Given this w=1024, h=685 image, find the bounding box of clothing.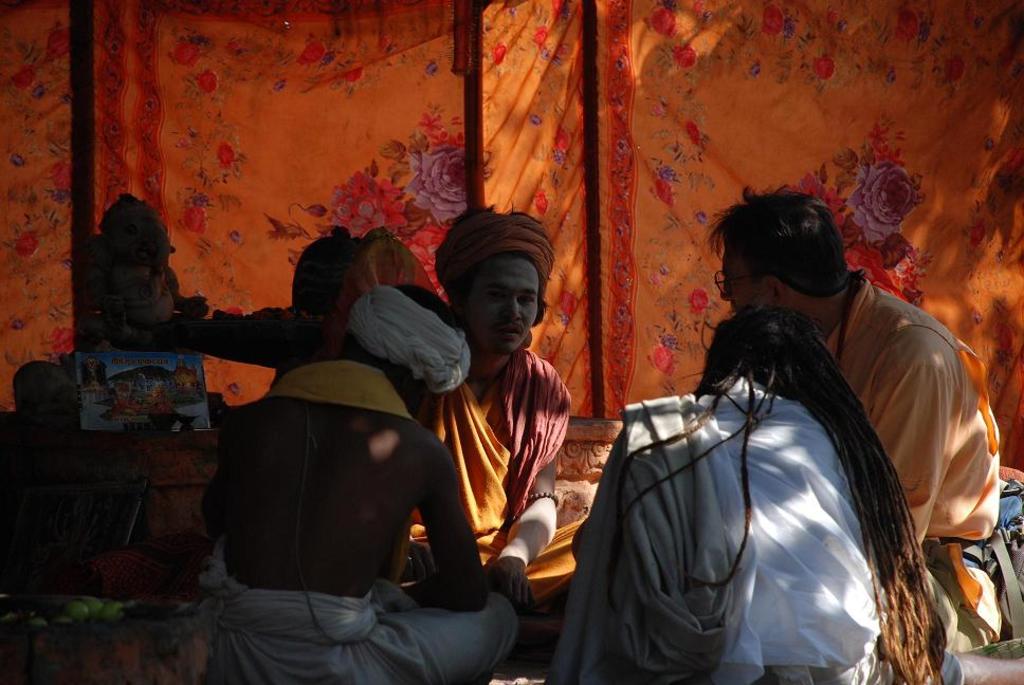
[x1=826, y1=274, x2=1013, y2=651].
